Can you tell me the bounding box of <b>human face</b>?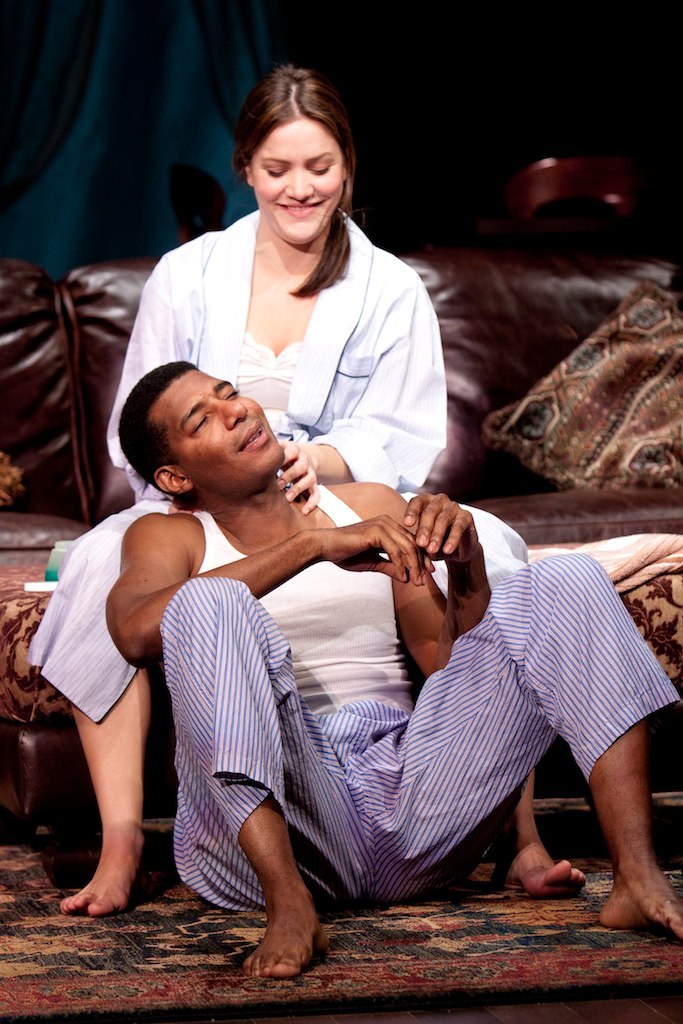
251,124,338,248.
